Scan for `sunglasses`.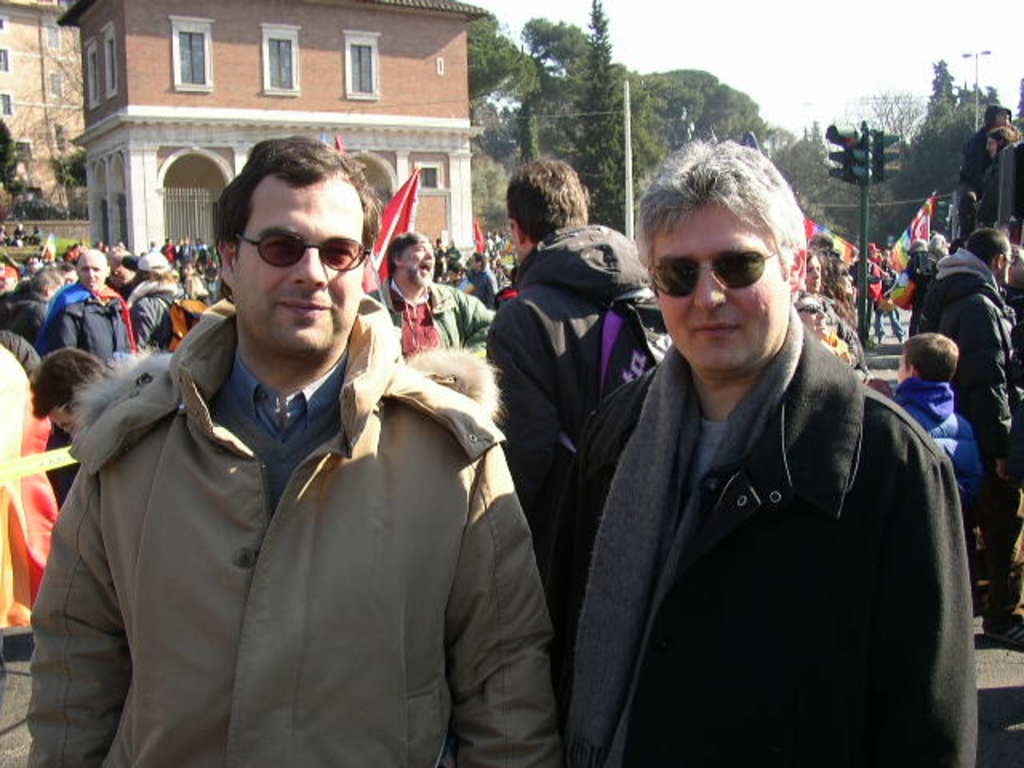
Scan result: bbox=(234, 230, 373, 272).
